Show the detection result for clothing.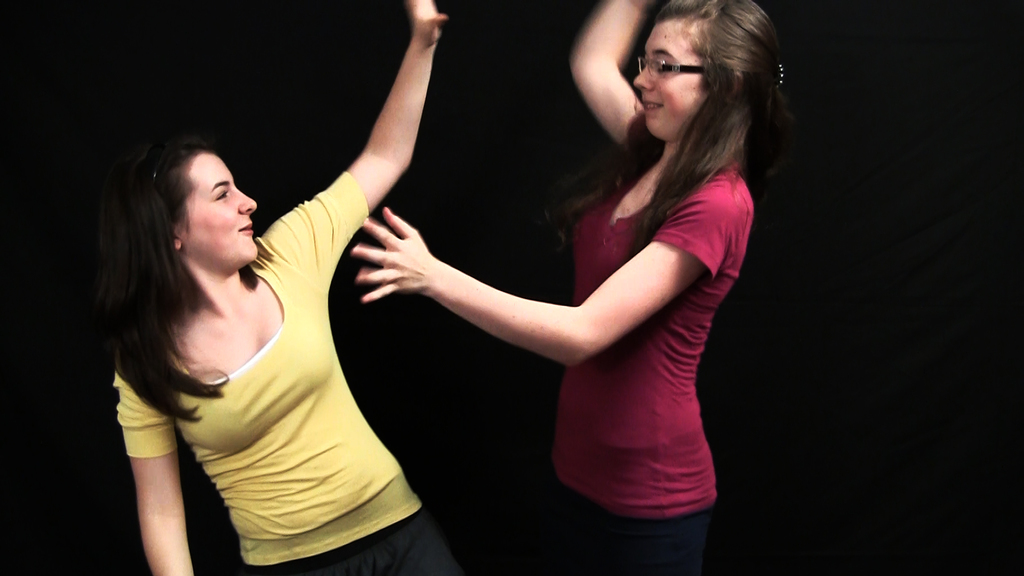
{"left": 114, "top": 164, "right": 464, "bottom": 575}.
